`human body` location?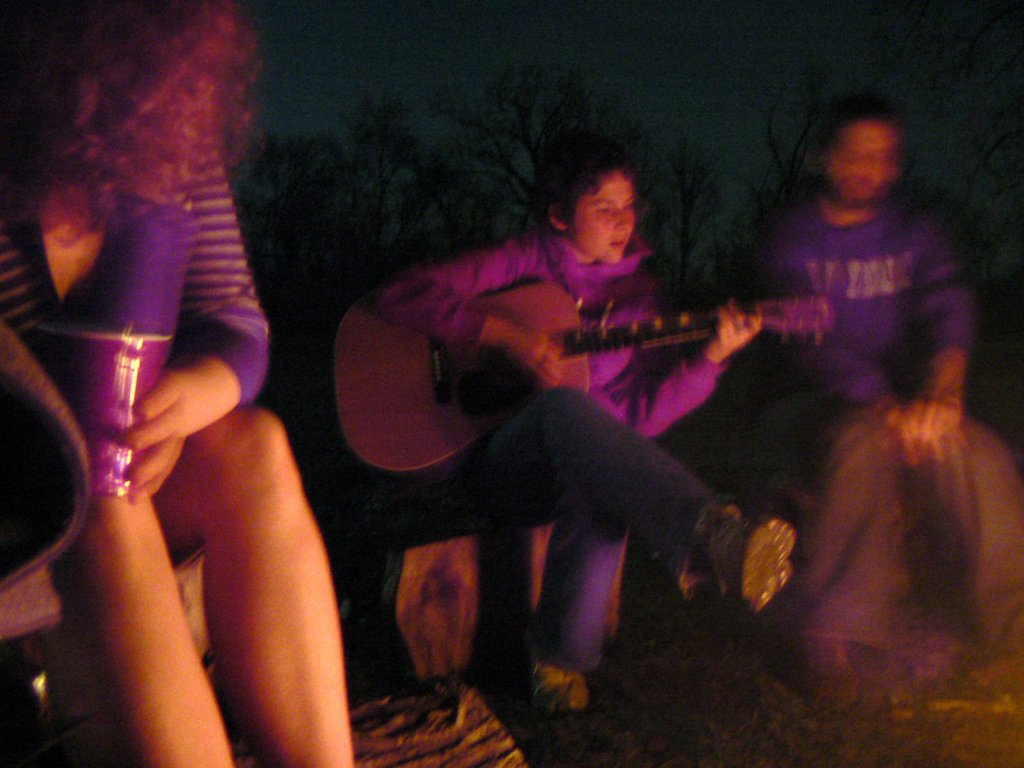
355, 125, 735, 721
